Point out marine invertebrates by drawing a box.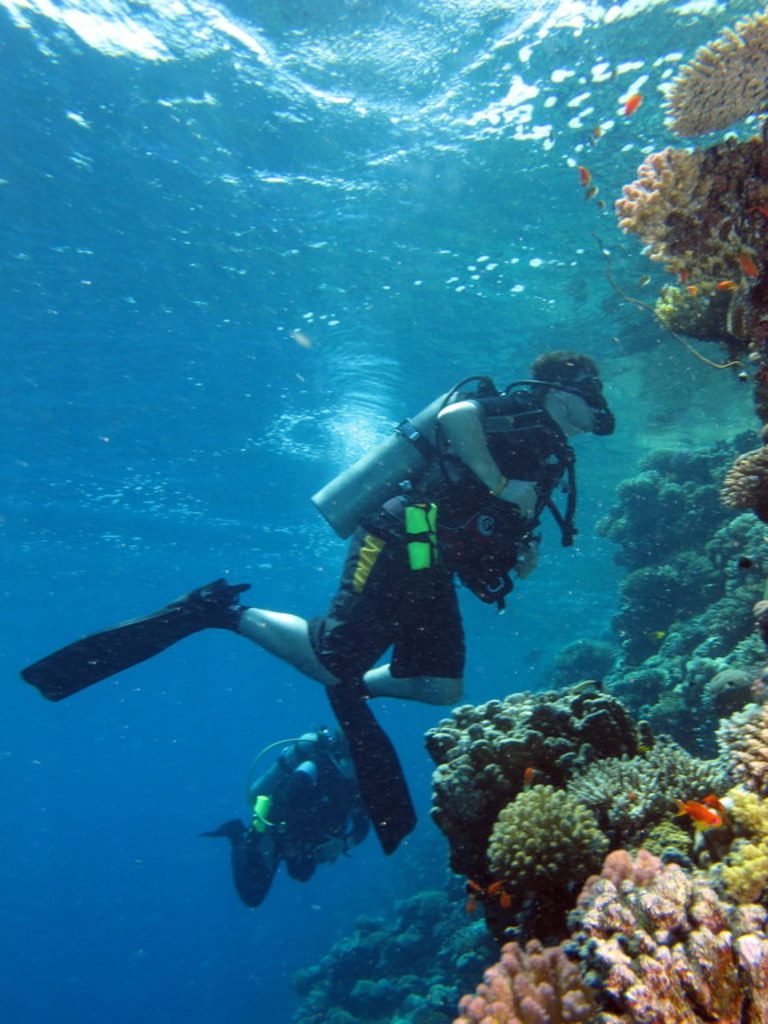
<box>605,143,767,536</box>.
